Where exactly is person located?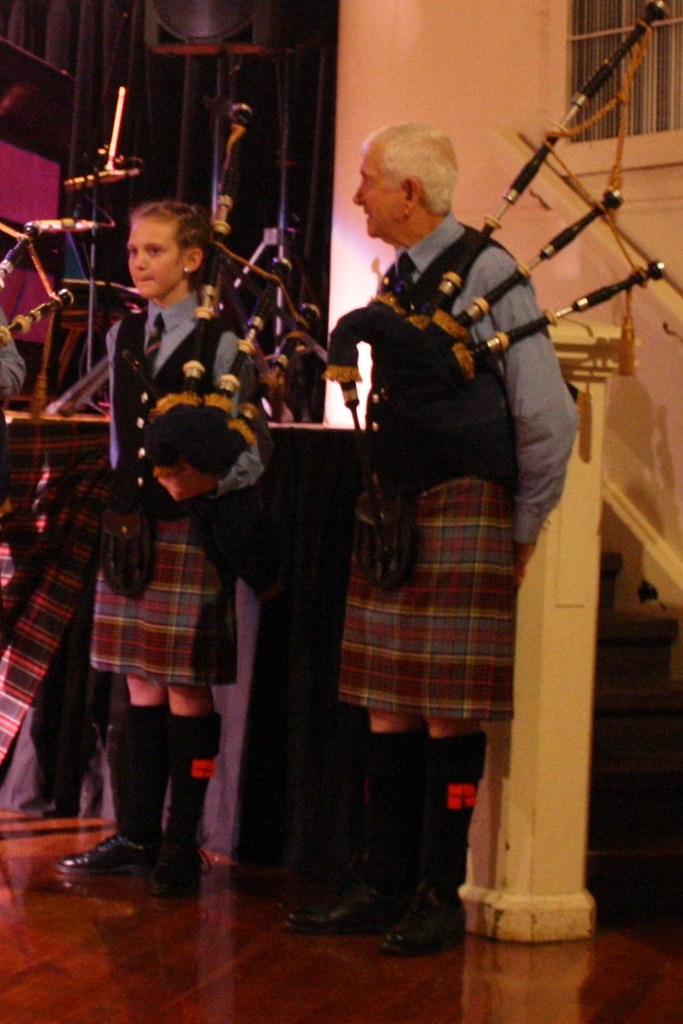
Its bounding box is 314:142:582:959.
